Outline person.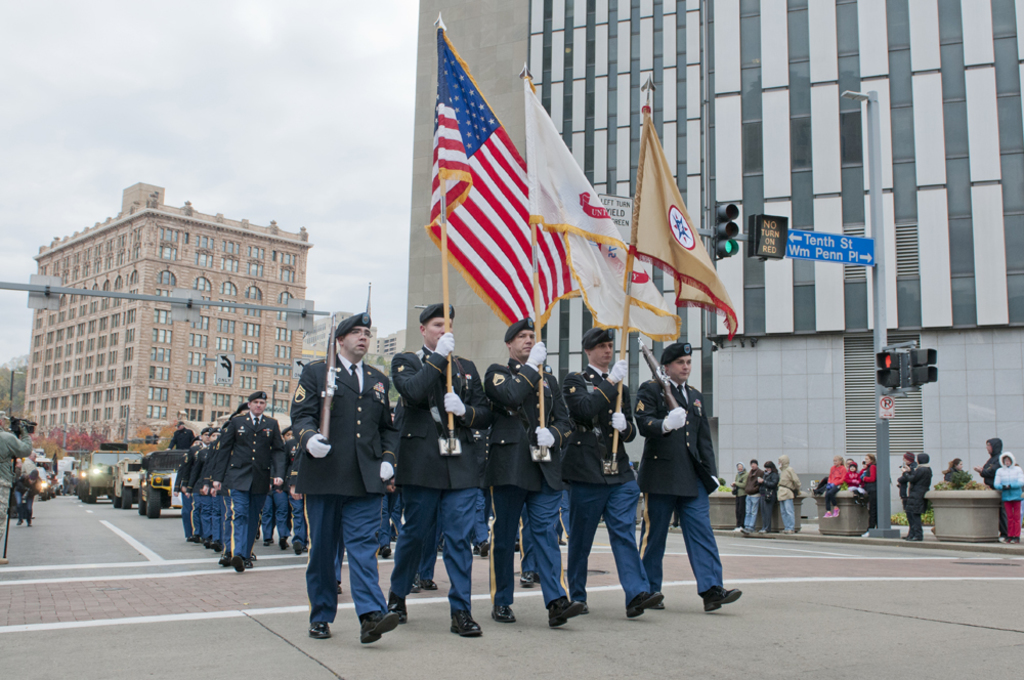
Outline: {"left": 726, "top": 461, "right": 746, "bottom": 533}.
